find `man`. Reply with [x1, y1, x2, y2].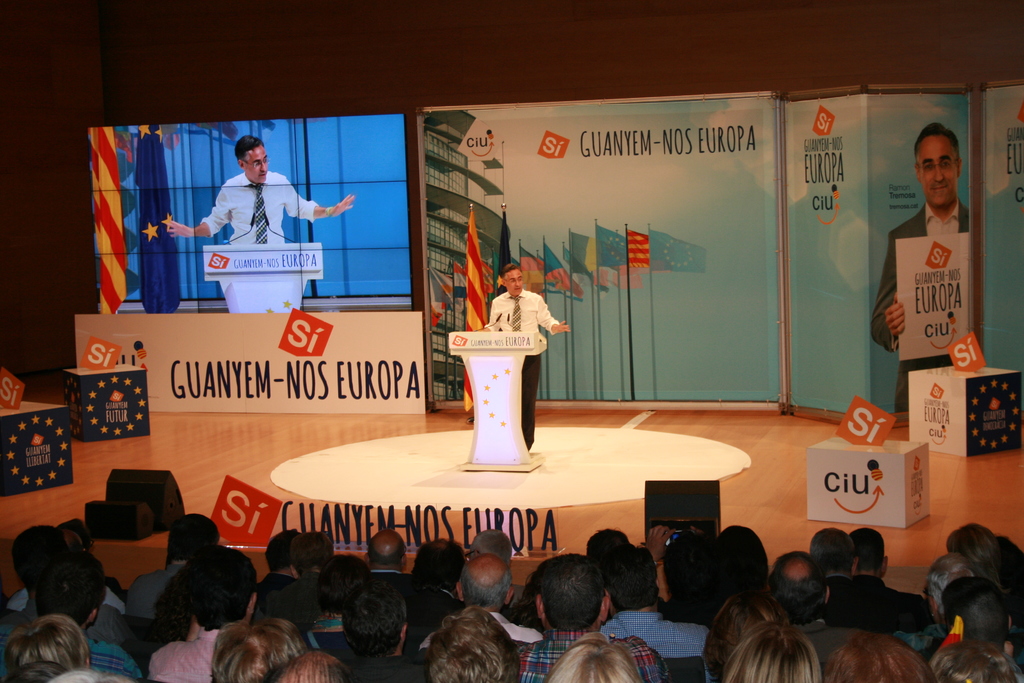
[407, 537, 466, 654].
